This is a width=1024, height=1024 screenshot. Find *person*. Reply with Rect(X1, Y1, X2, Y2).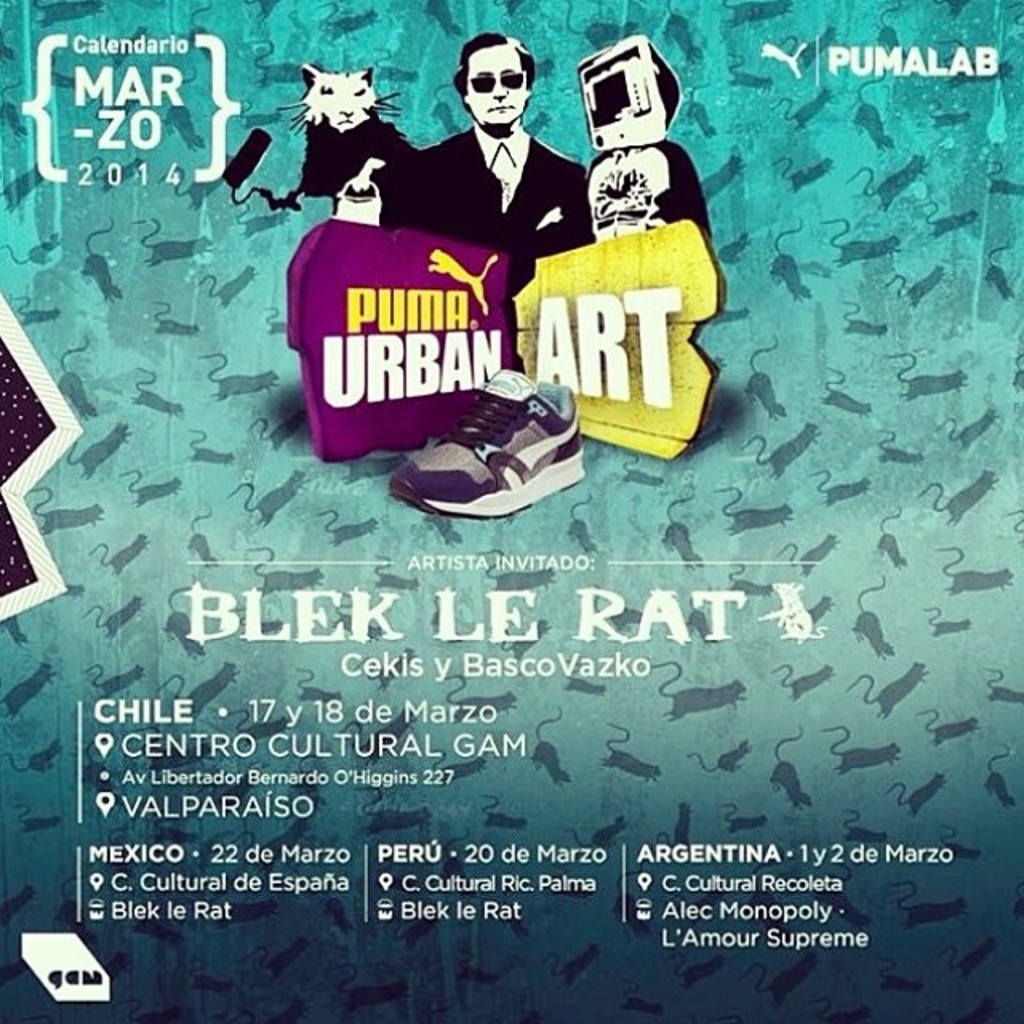
Rect(382, 38, 586, 309).
